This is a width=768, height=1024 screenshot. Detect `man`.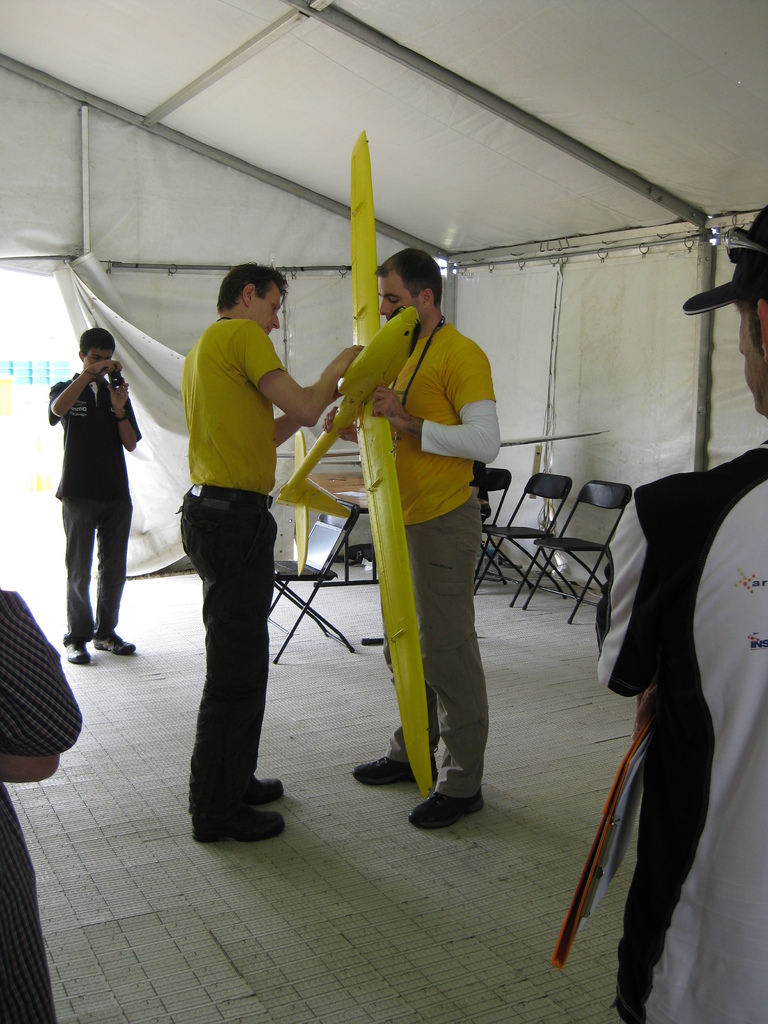
<region>47, 323, 147, 665</region>.
